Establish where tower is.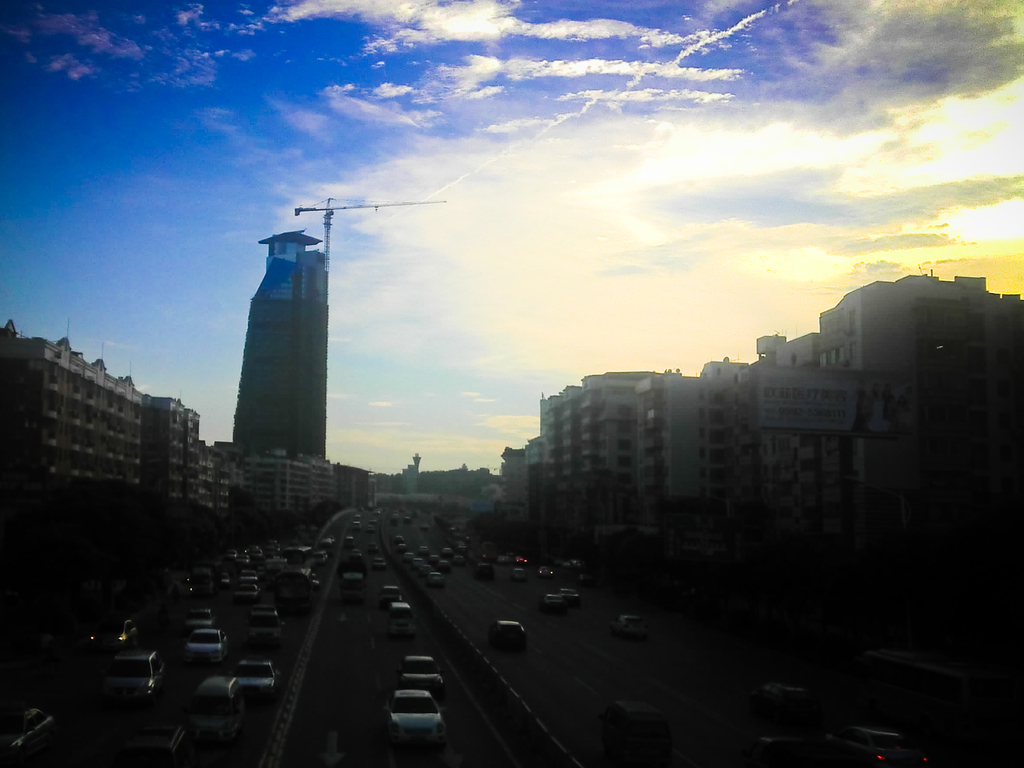
Established at 227, 221, 334, 448.
